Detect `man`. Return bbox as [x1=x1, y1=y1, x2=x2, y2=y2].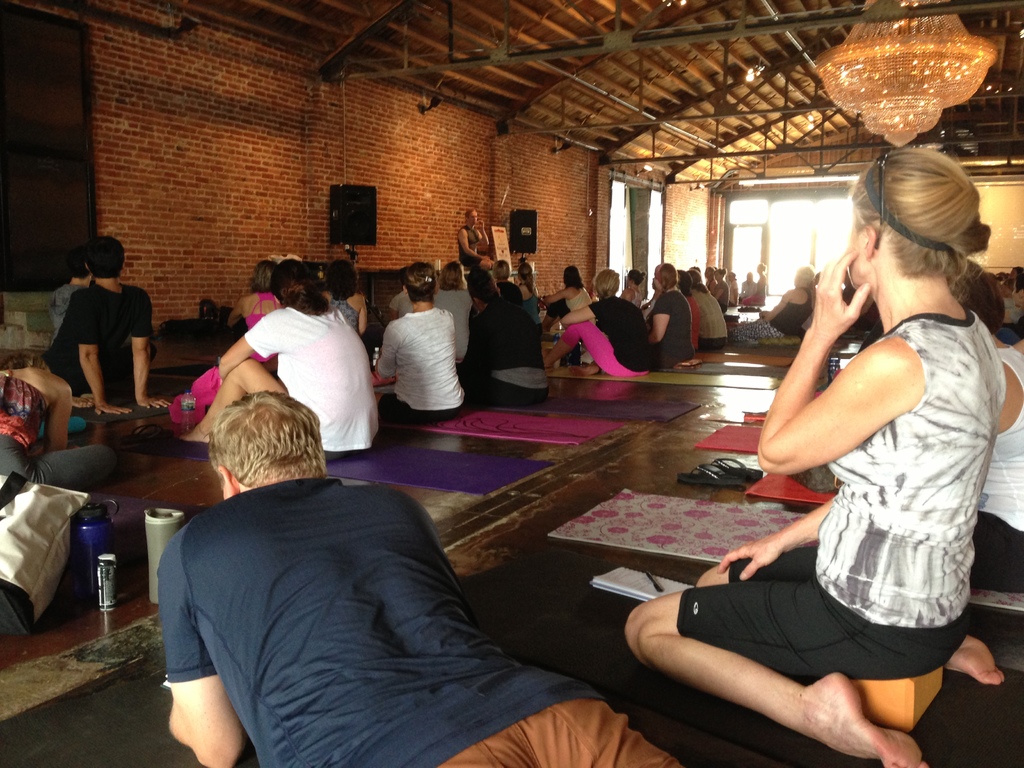
[x1=150, y1=393, x2=681, y2=767].
